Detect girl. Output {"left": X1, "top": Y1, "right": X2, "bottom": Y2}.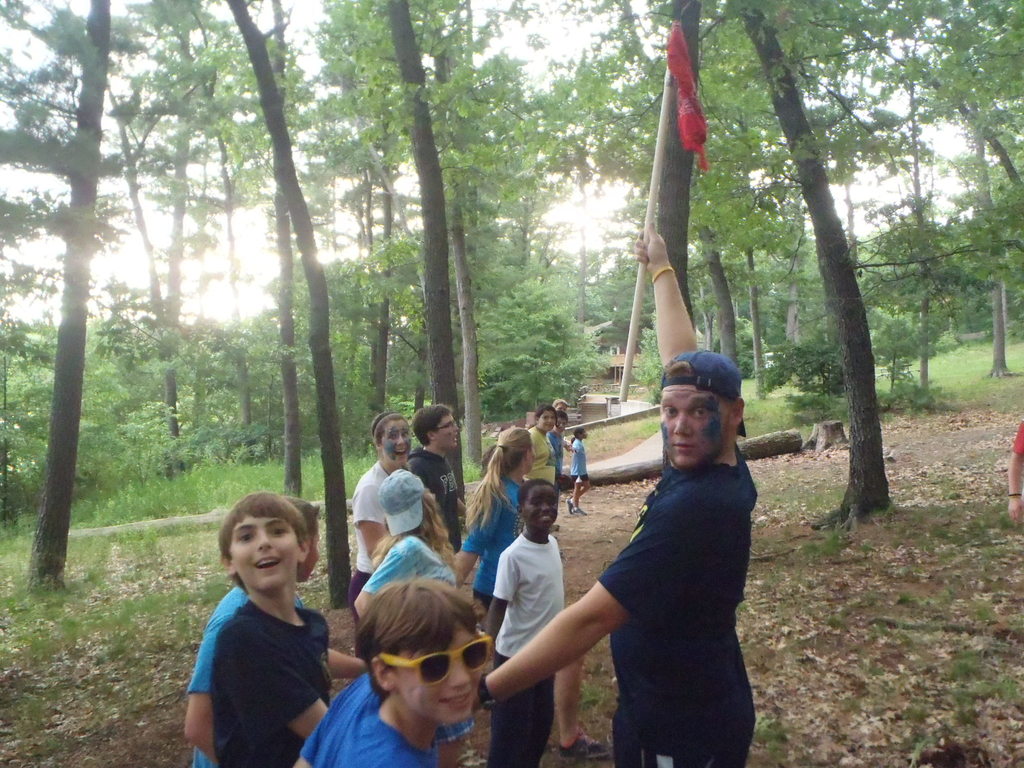
{"left": 520, "top": 405, "right": 557, "bottom": 491}.
